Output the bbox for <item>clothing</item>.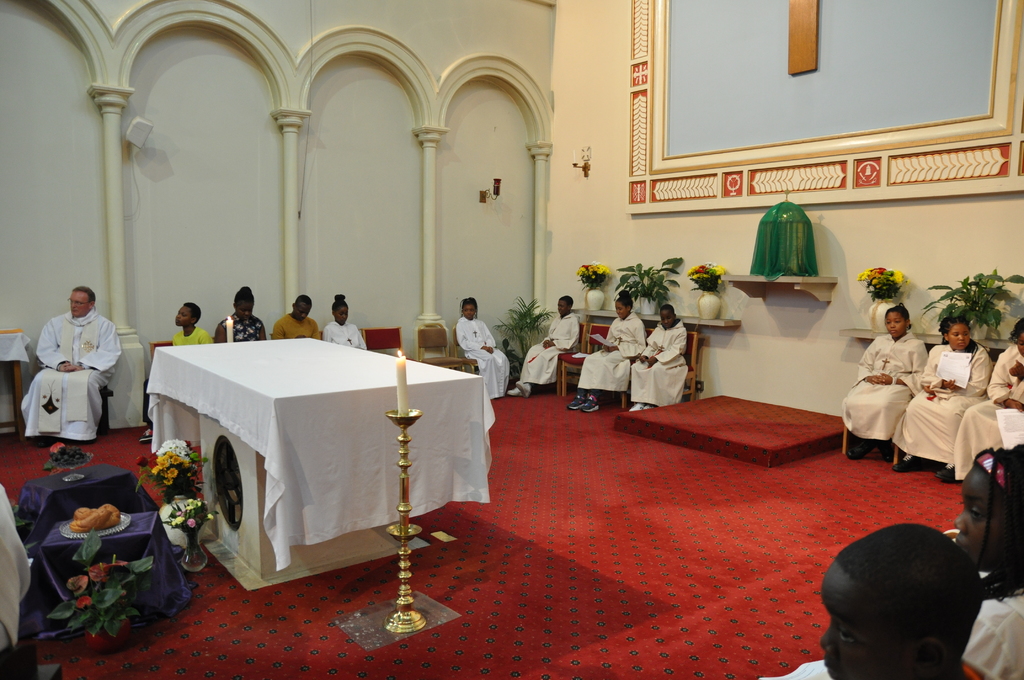
<box>896,338,993,465</box>.
